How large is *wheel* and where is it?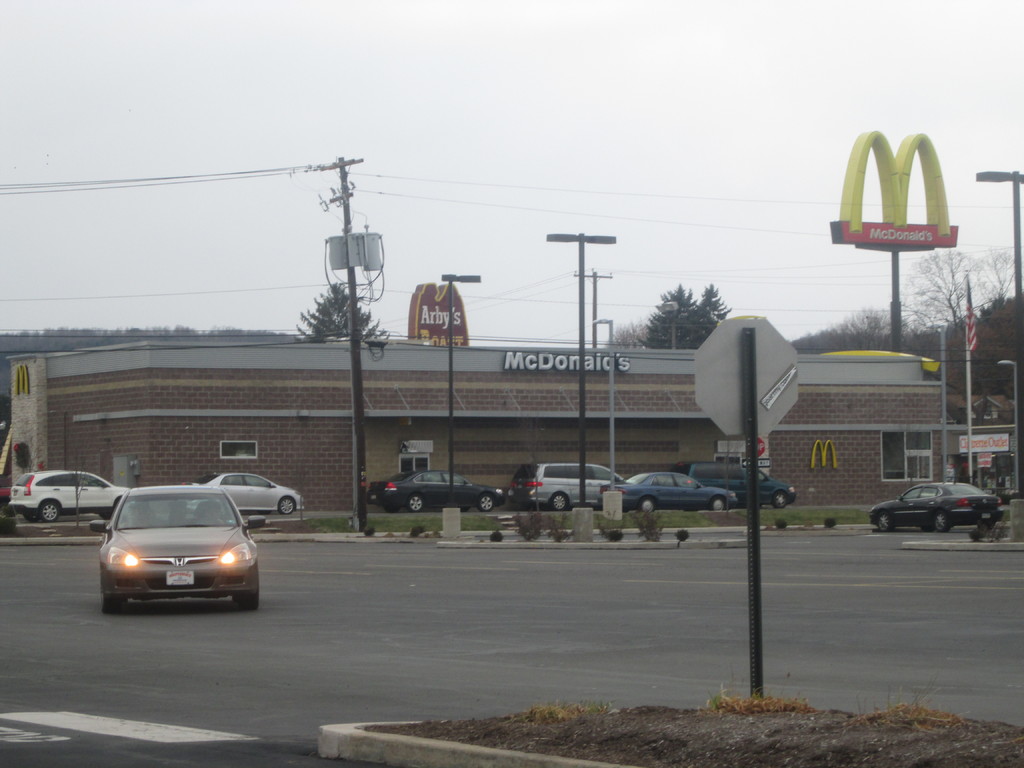
Bounding box: (280,496,295,513).
